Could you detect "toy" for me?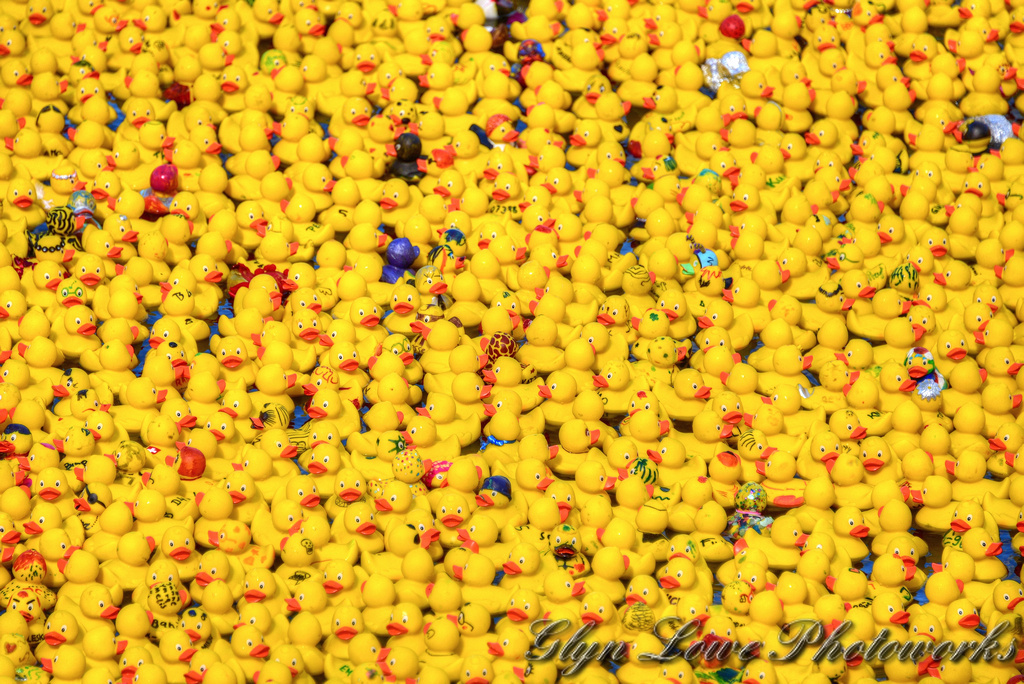
Detection result: left=304, top=438, right=348, bottom=478.
